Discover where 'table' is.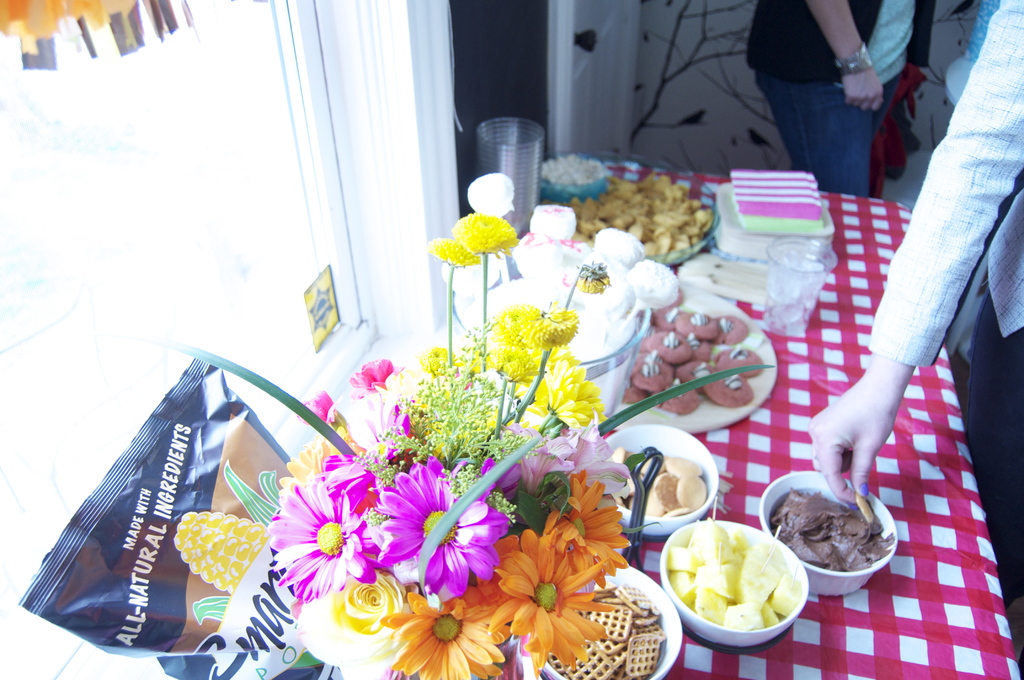
Discovered at [524,161,1023,679].
